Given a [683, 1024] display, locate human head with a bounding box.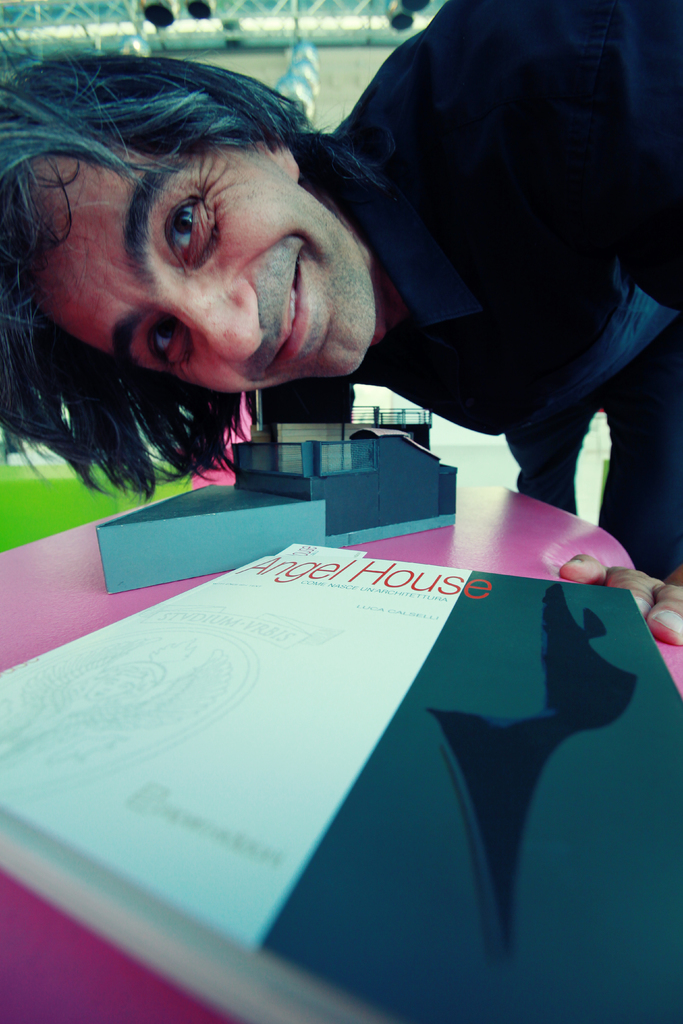
Located: 27, 66, 407, 397.
